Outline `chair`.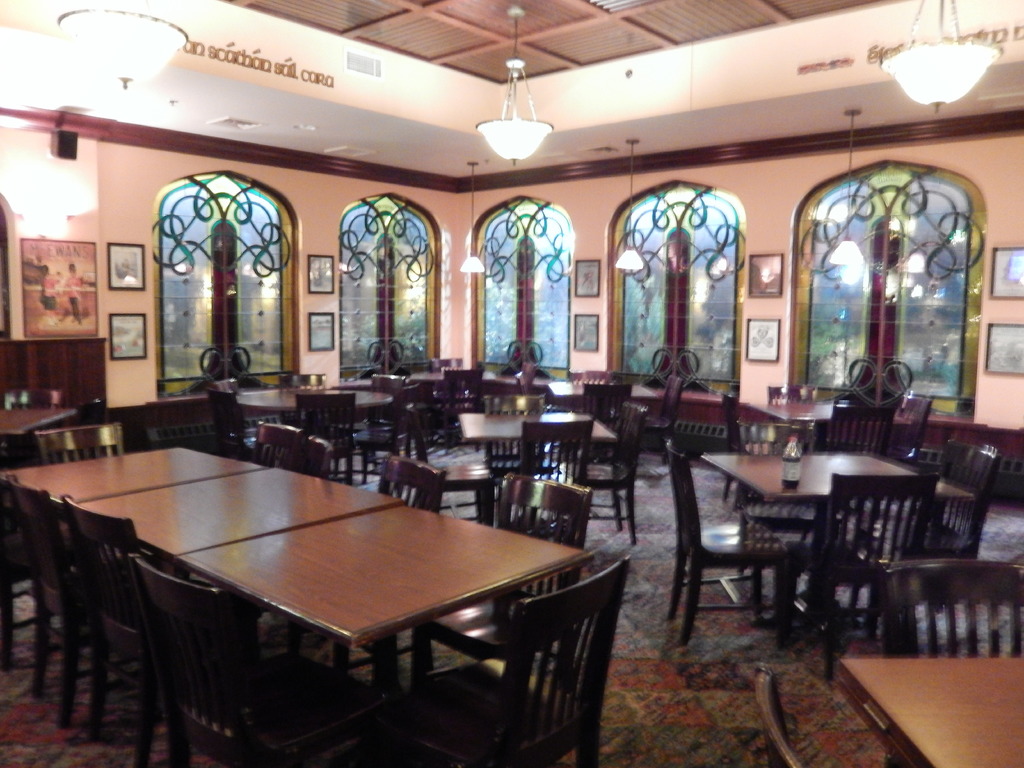
Outline: 253 419 335 479.
